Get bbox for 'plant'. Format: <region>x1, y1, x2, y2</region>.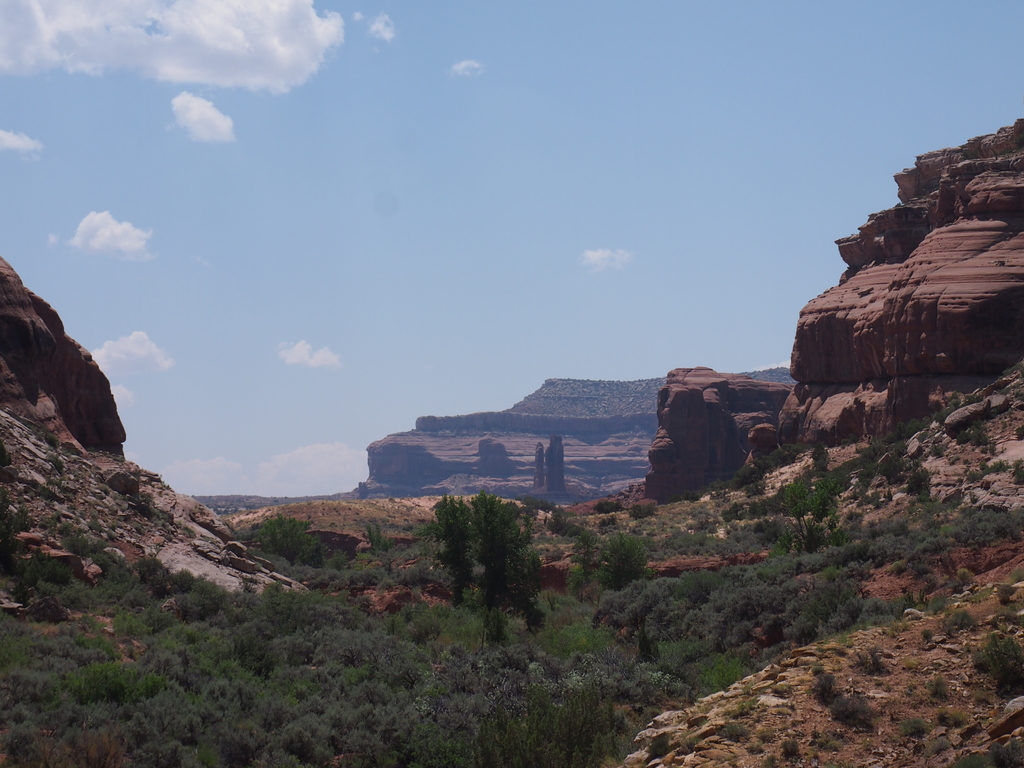
<region>950, 393, 959, 409</region>.
